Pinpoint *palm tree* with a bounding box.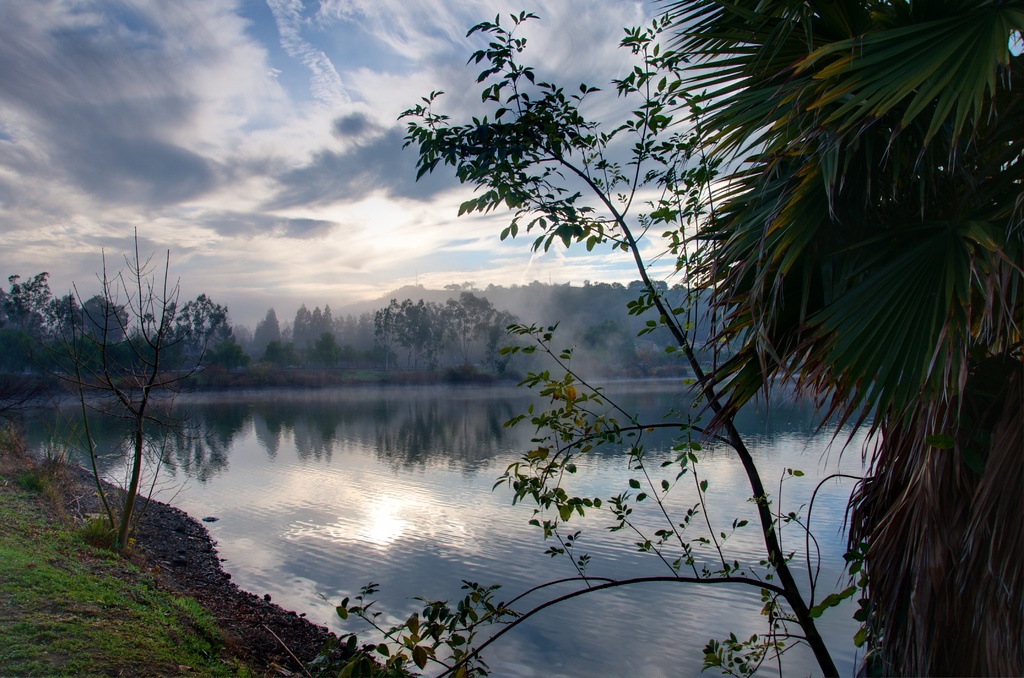
select_region(656, 0, 1023, 677).
